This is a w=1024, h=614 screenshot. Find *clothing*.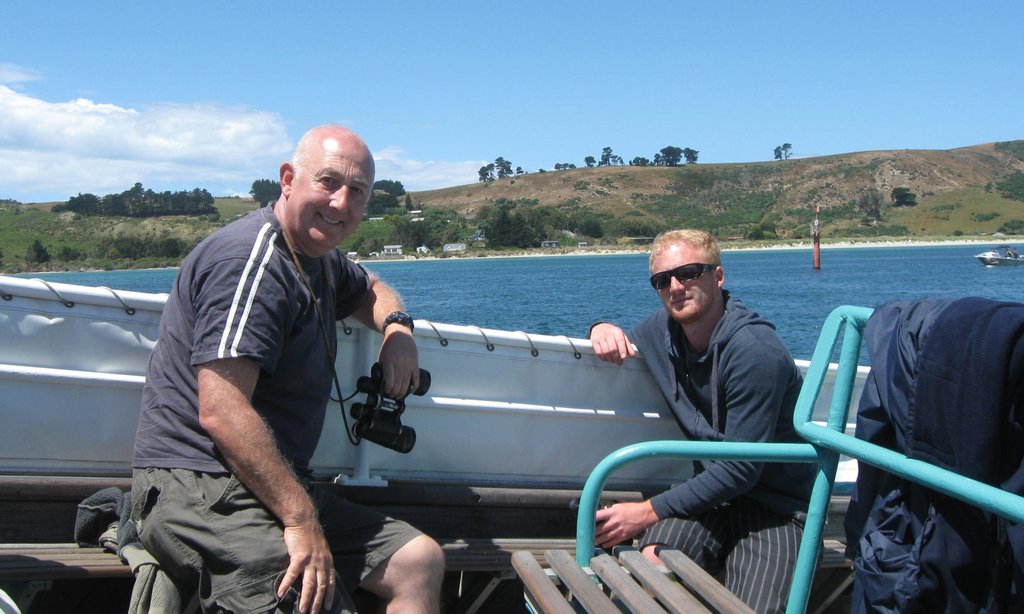
Bounding box: rect(587, 288, 815, 613).
